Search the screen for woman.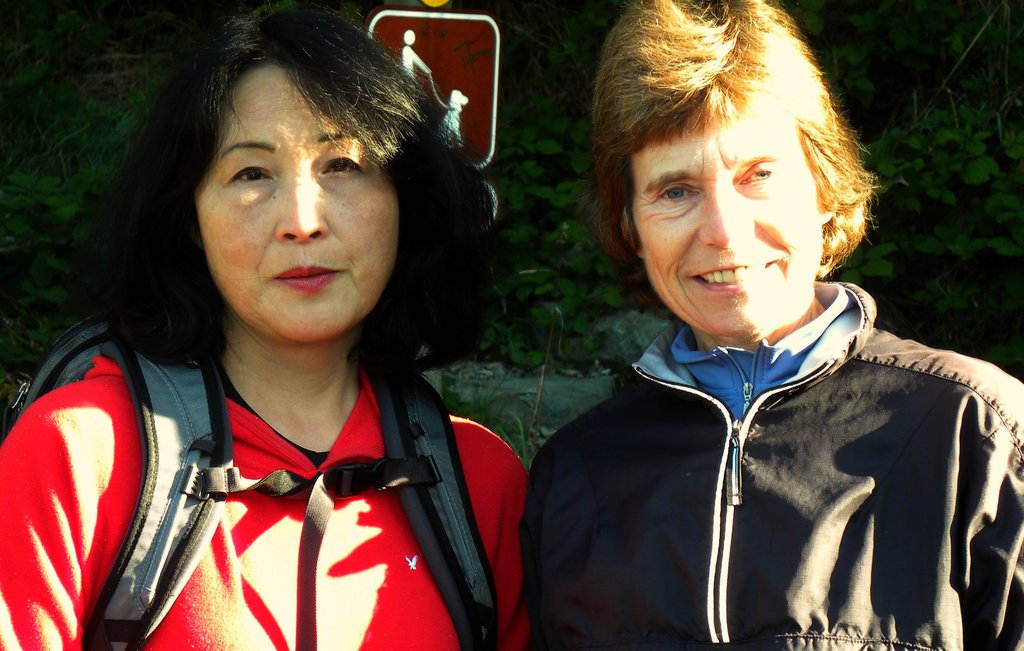
Found at bbox=[0, 7, 555, 650].
